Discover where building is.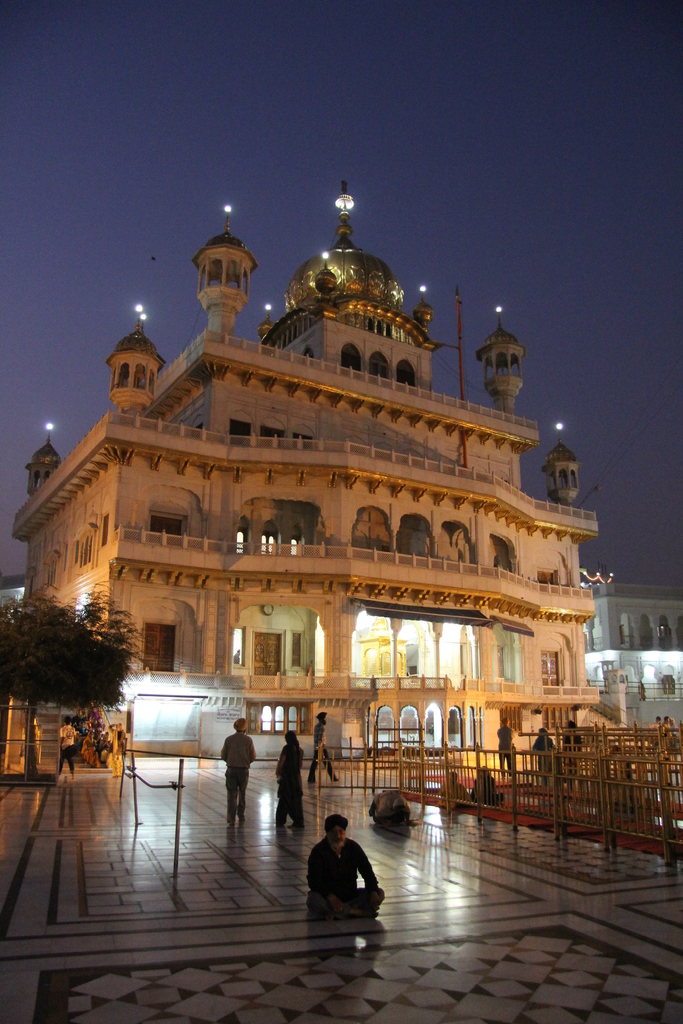
Discovered at left=10, top=183, right=604, bottom=767.
